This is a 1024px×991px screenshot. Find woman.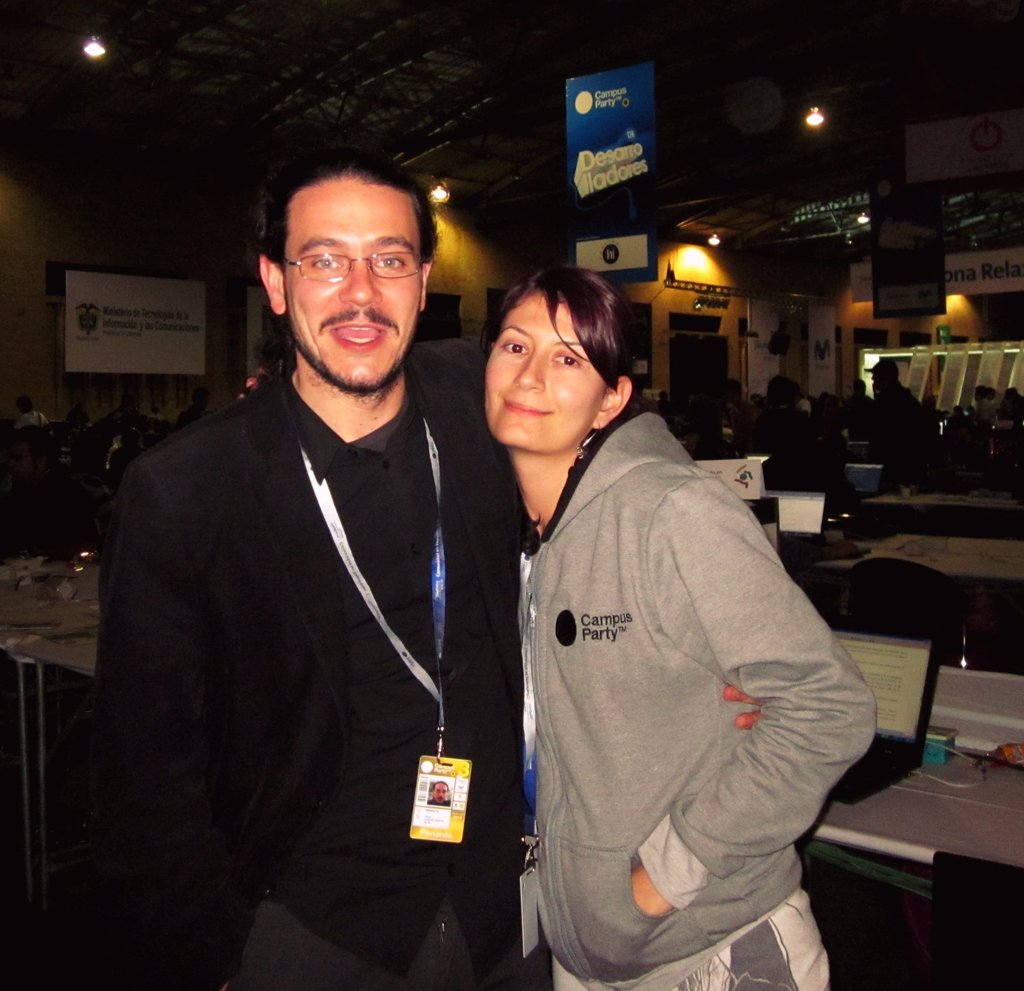
Bounding box: detection(237, 264, 876, 990).
